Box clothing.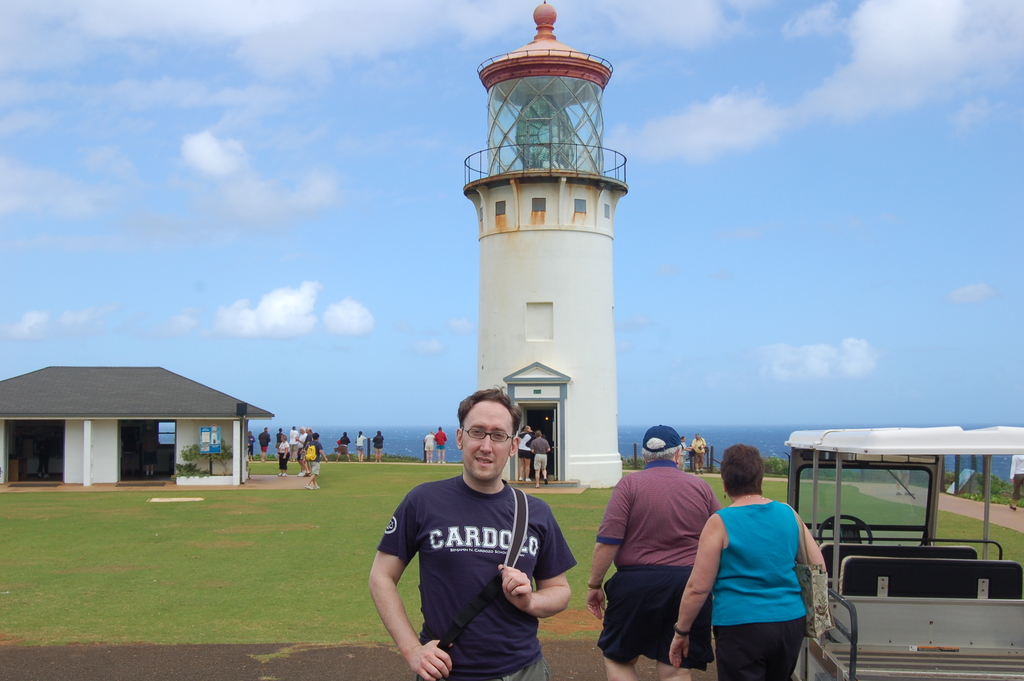
bbox=(531, 438, 550, 470).
